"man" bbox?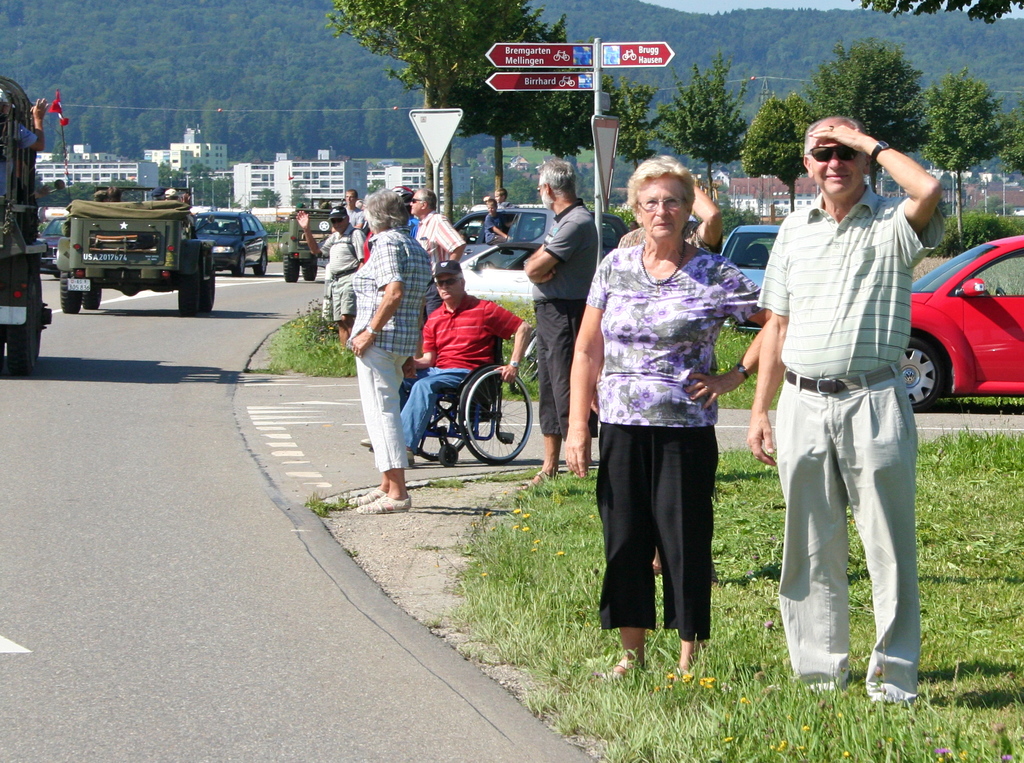
locate(348, 184, 427, 515)
